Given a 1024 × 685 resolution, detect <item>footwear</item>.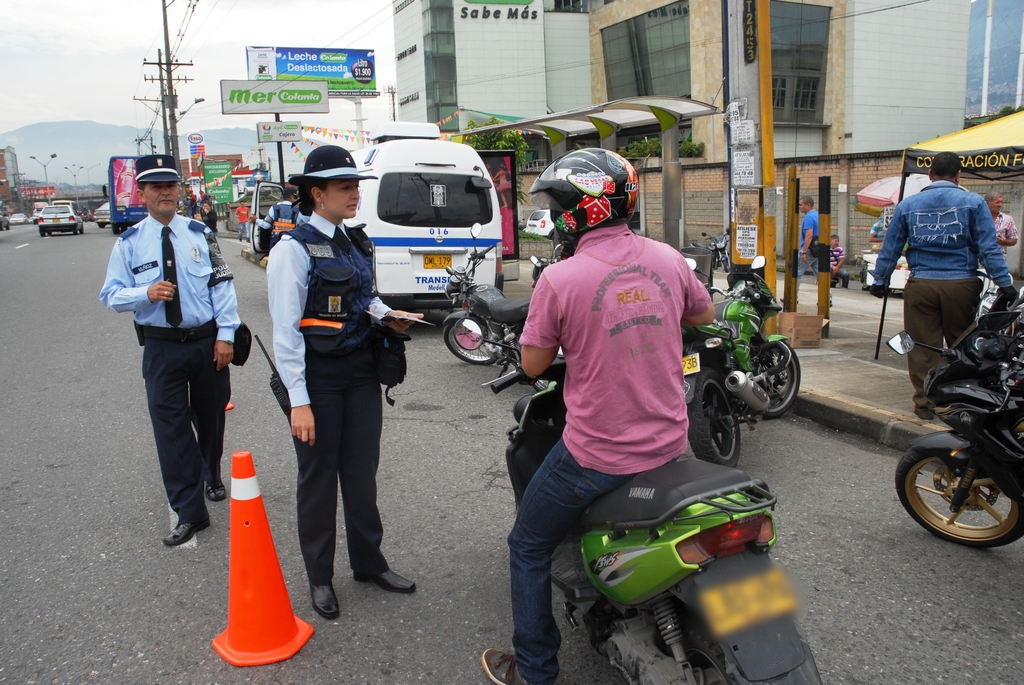
x1=164 y1=519 x2=212 y2=545.
